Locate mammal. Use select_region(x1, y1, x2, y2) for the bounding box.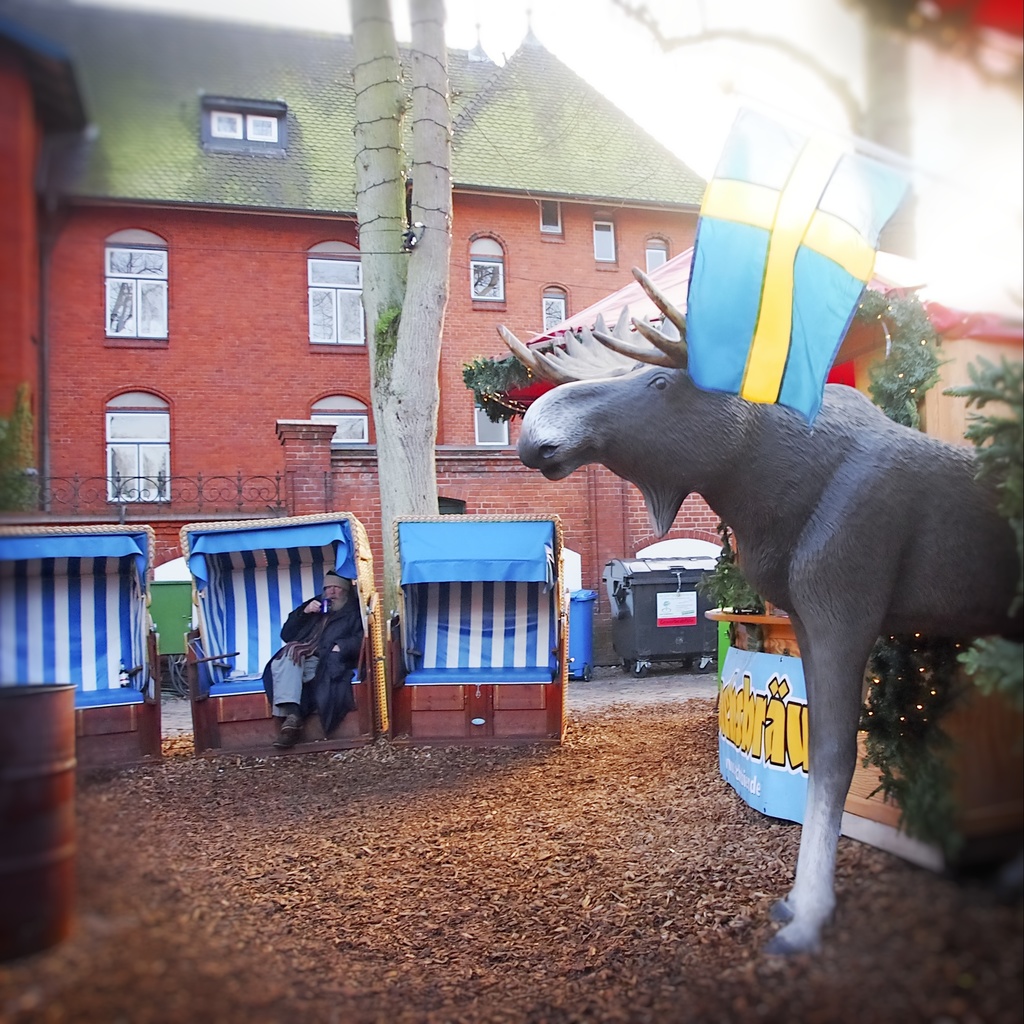
select_region(541, 380, 1023, 918).
